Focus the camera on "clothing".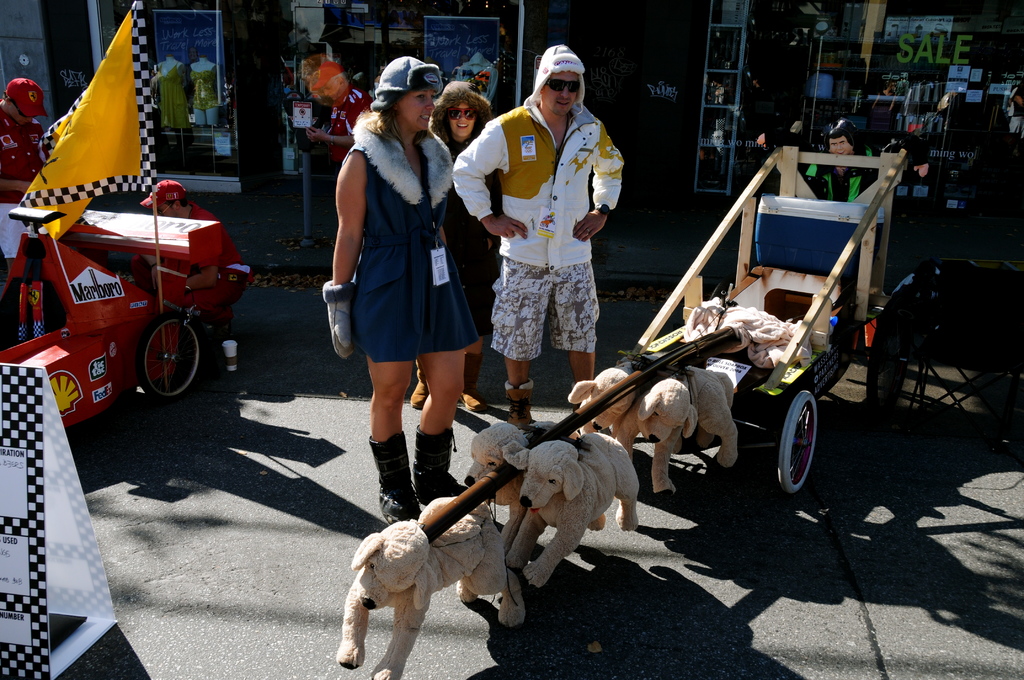
Focus region: {"x1": 479, "y1": 79, "x2": 624, "y2": 397}.
